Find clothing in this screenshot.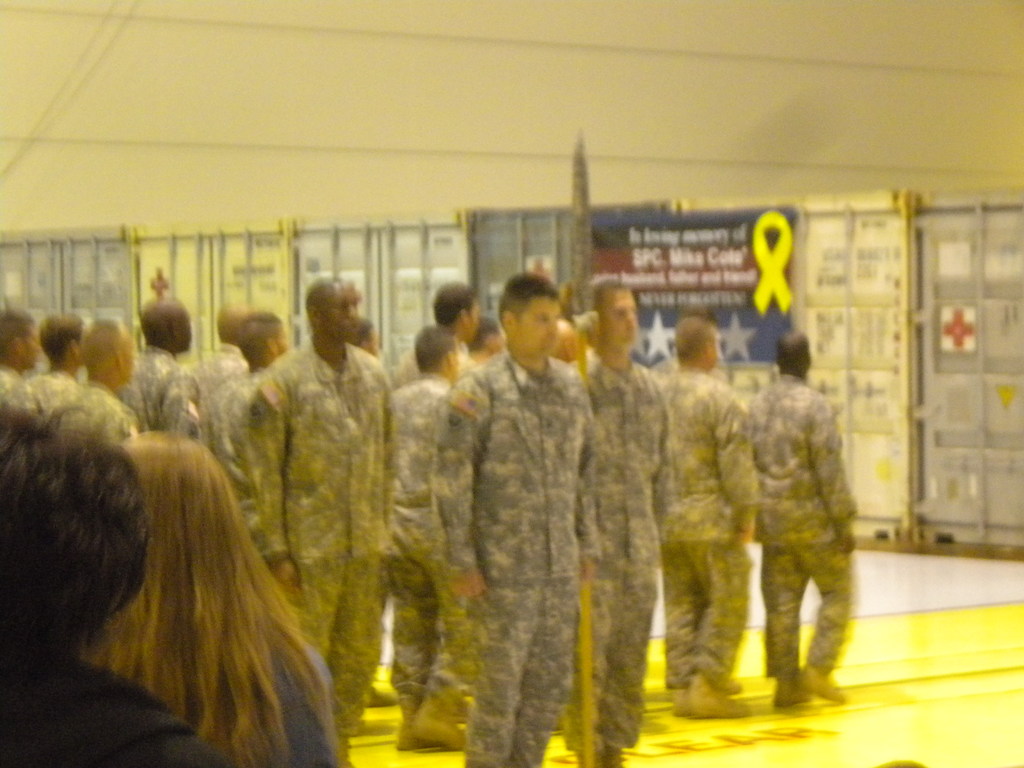
The bounding box for clothing is {"x1": 186, "y1": 337, "x2": 264, "y2": 409}.
